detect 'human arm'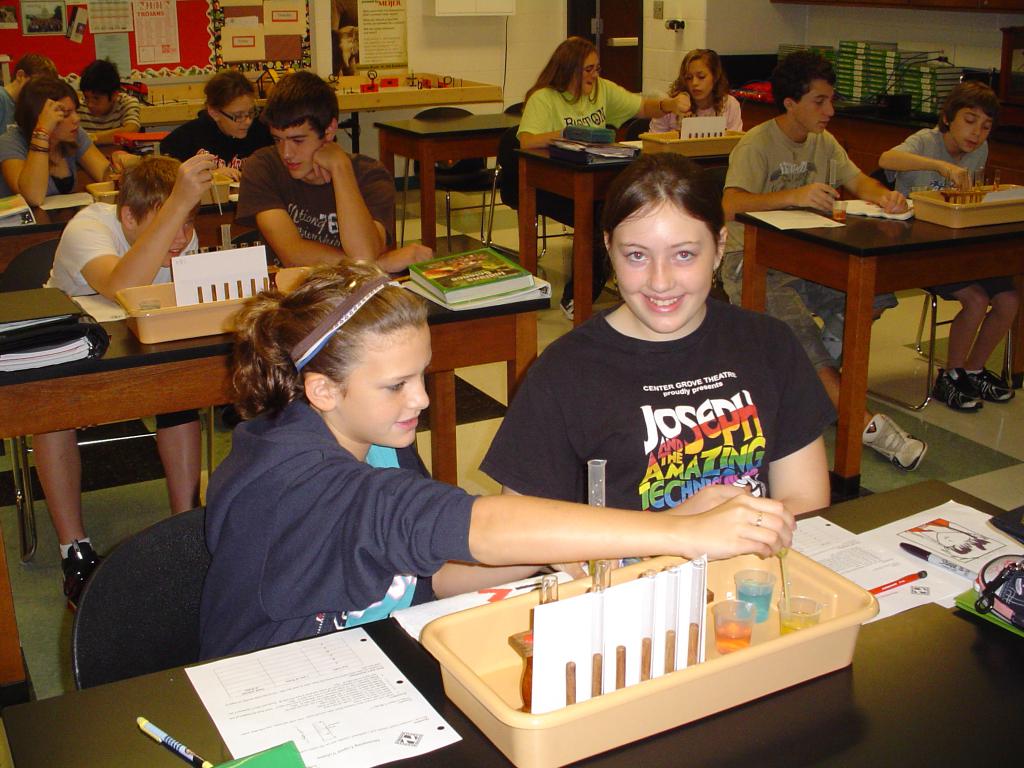
crop(412, 559, 549, 604)
